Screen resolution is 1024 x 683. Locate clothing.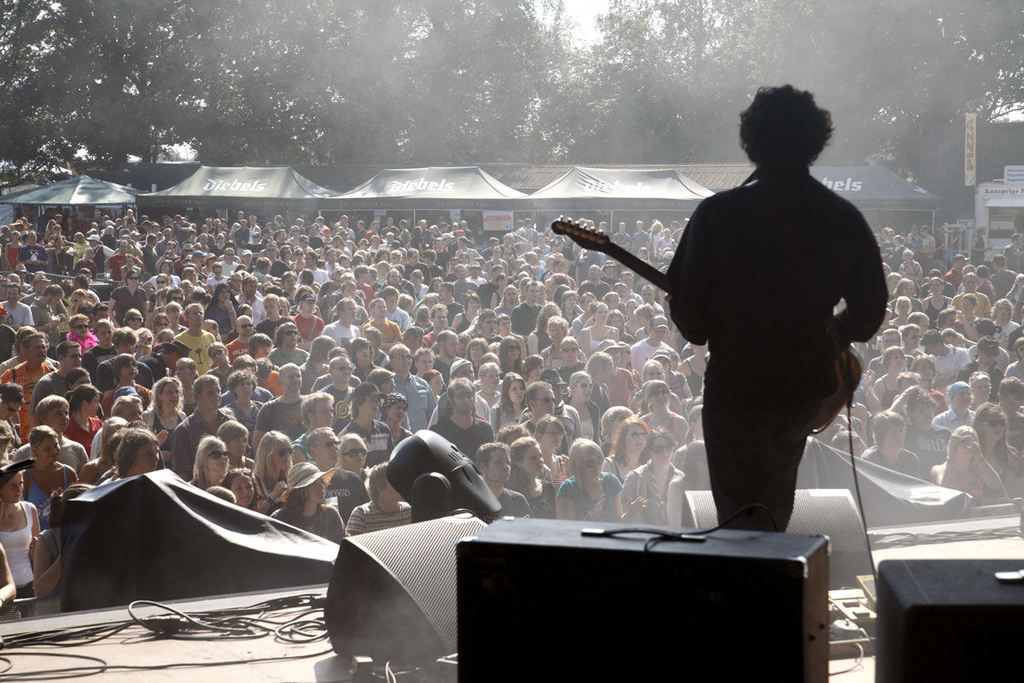
[394, 375, 439, 430].
